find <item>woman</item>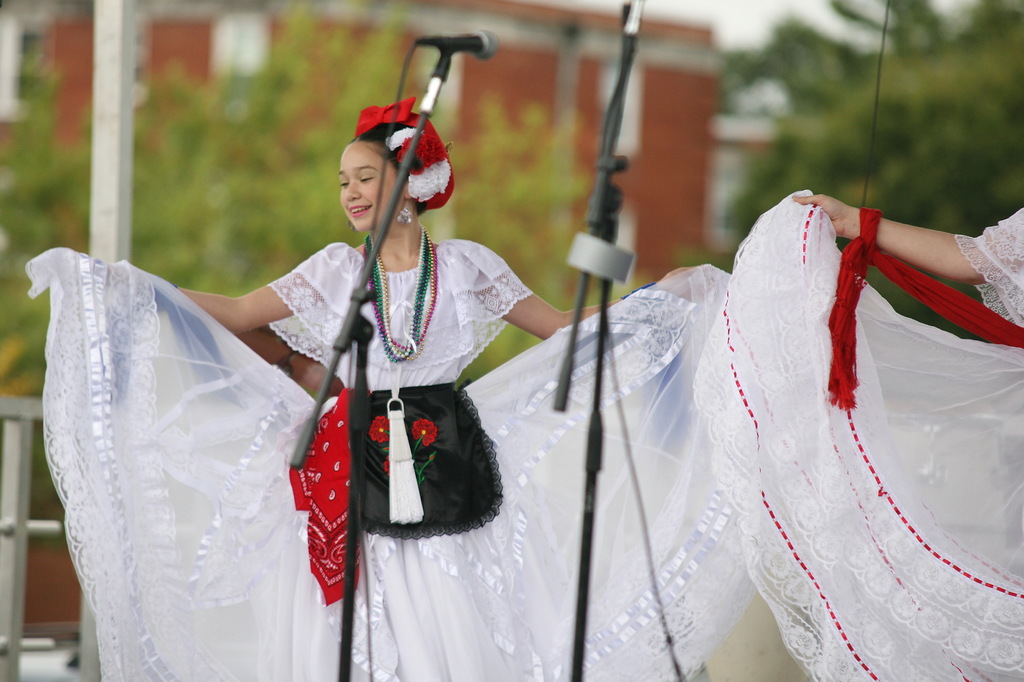
left=27, top=95, right=757, bottom=681
